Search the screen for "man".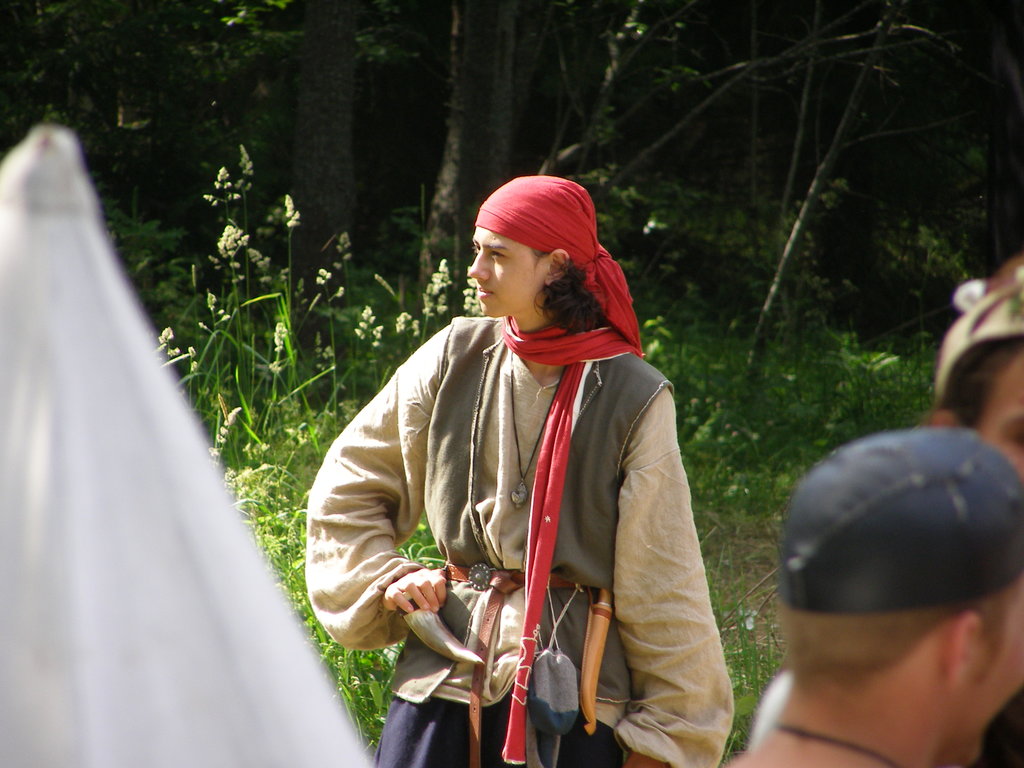
Found at 740, 399, 1023, 767.
